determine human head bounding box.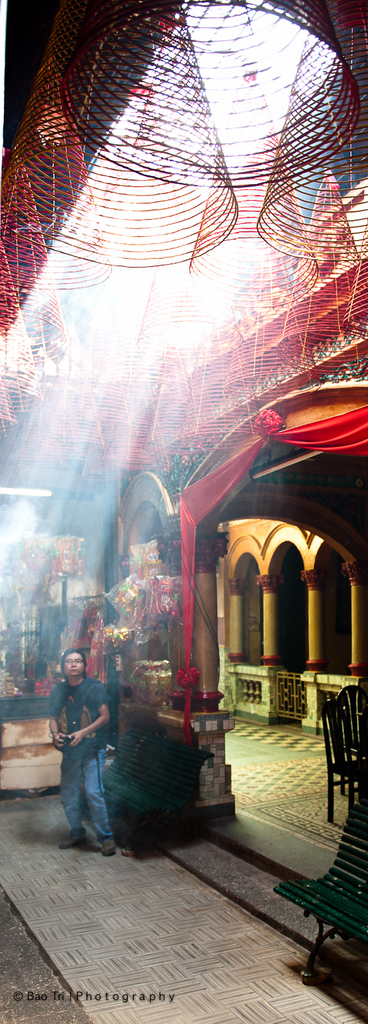
Determined: 59,649,85,677.
